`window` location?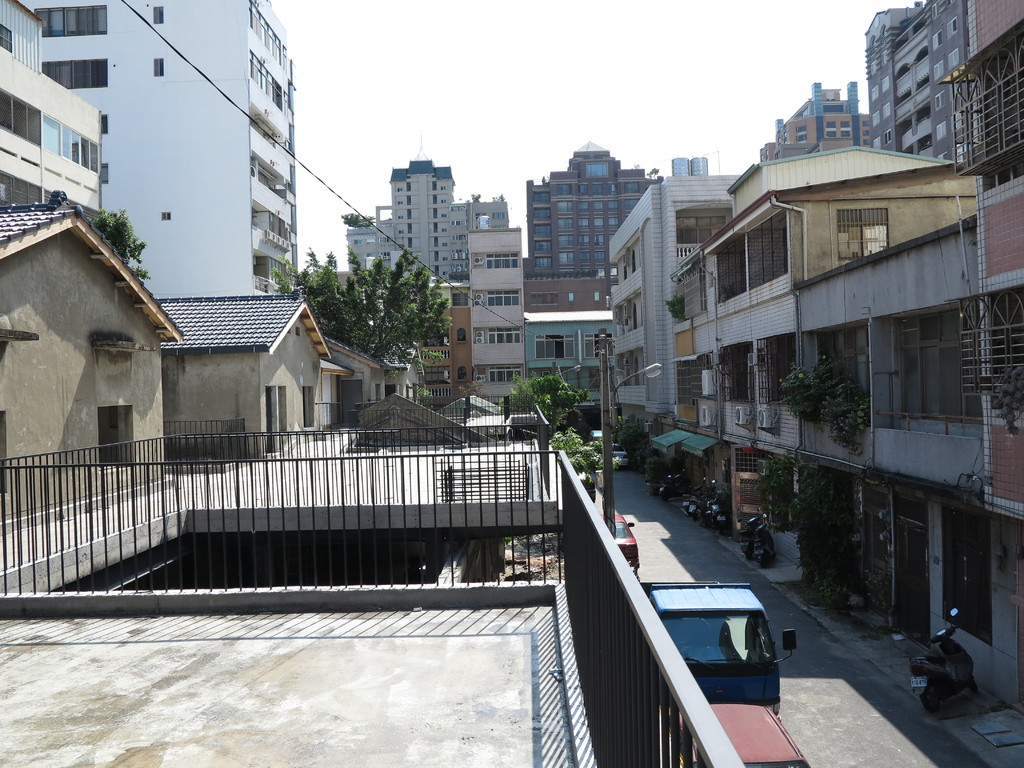
{"left": 151, "top": 7, "right": 161, "bottom": 23}
